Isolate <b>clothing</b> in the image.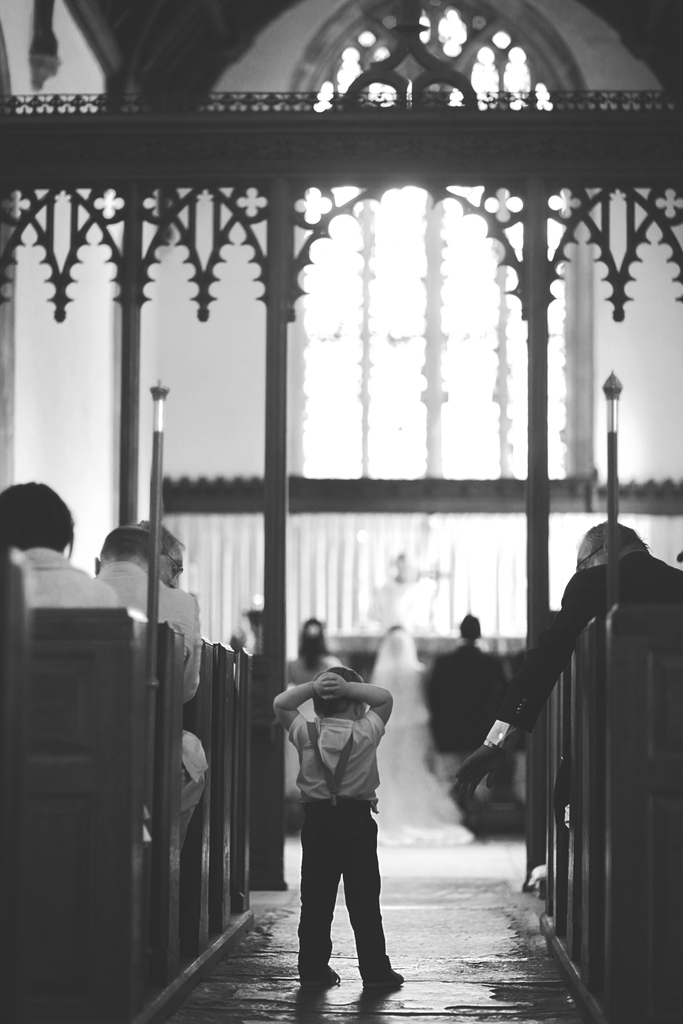
Isolated region: <bbox>7, 542, 110, 610</bbox>.
